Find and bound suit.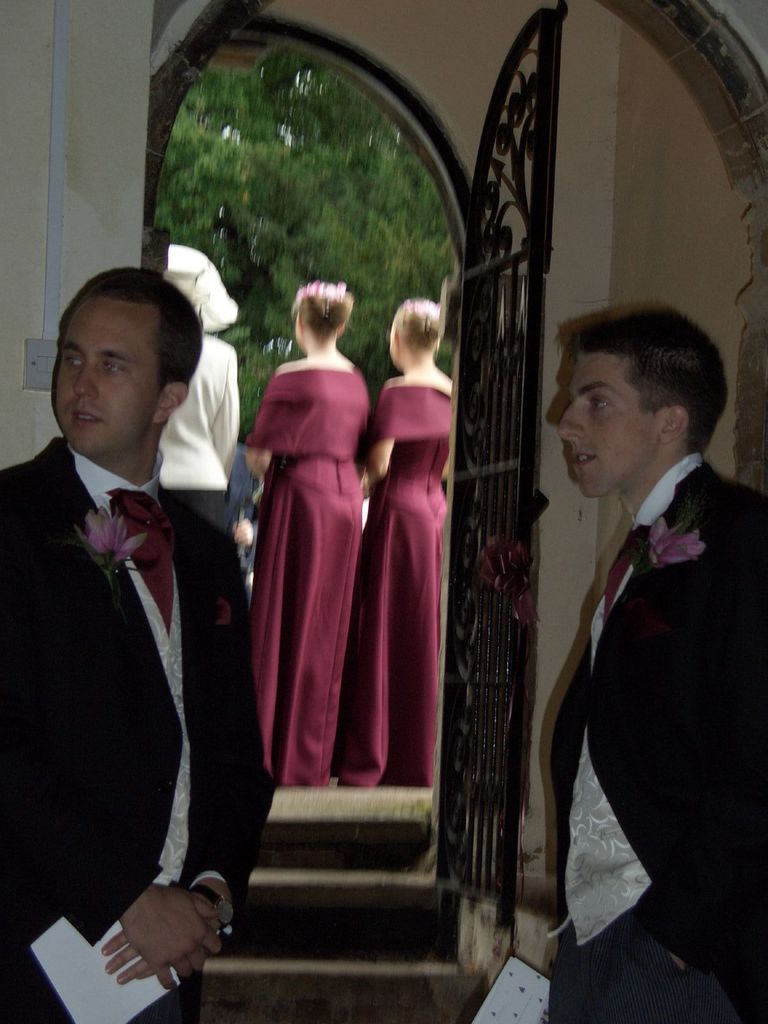
Bound: 22:323:262:1002.
